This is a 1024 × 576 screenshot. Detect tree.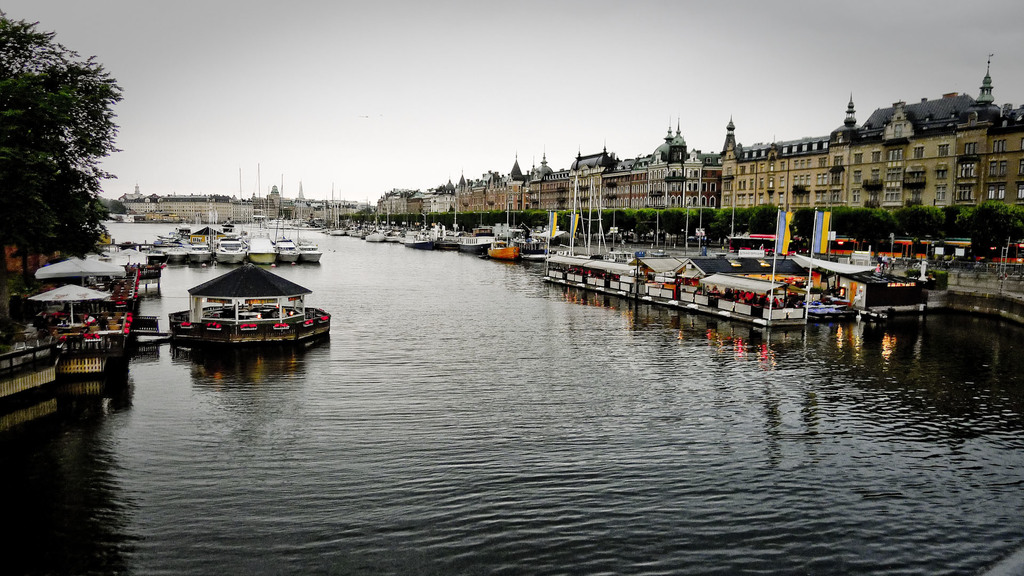
<box>957,200,1023,262</box>.
